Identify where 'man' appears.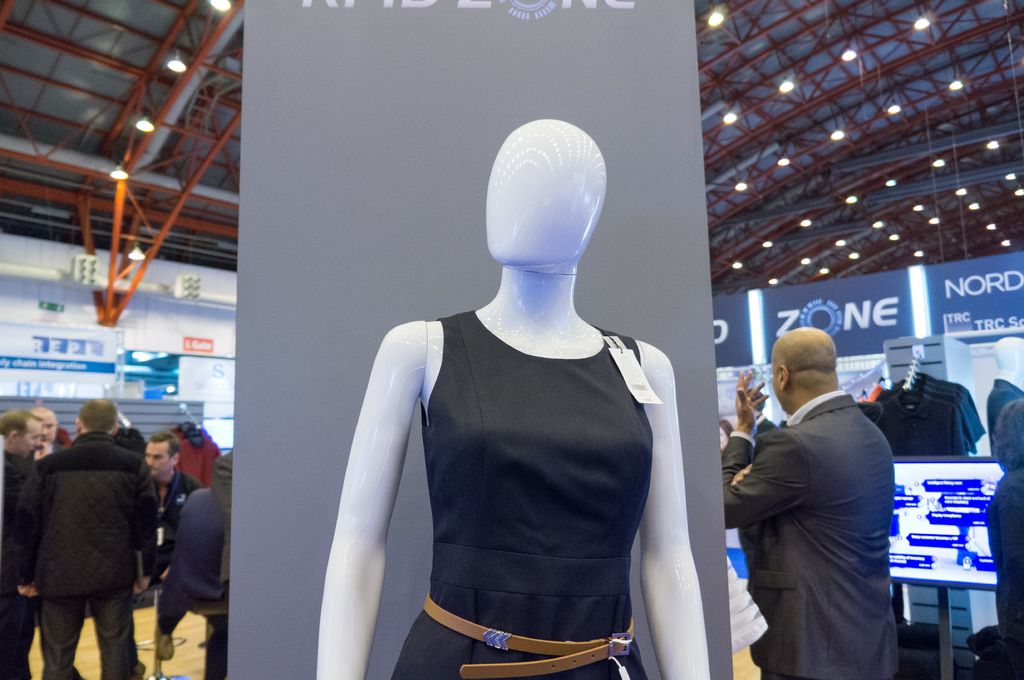
Appears at x1=730, y1=329, x2=929, y2=668.
